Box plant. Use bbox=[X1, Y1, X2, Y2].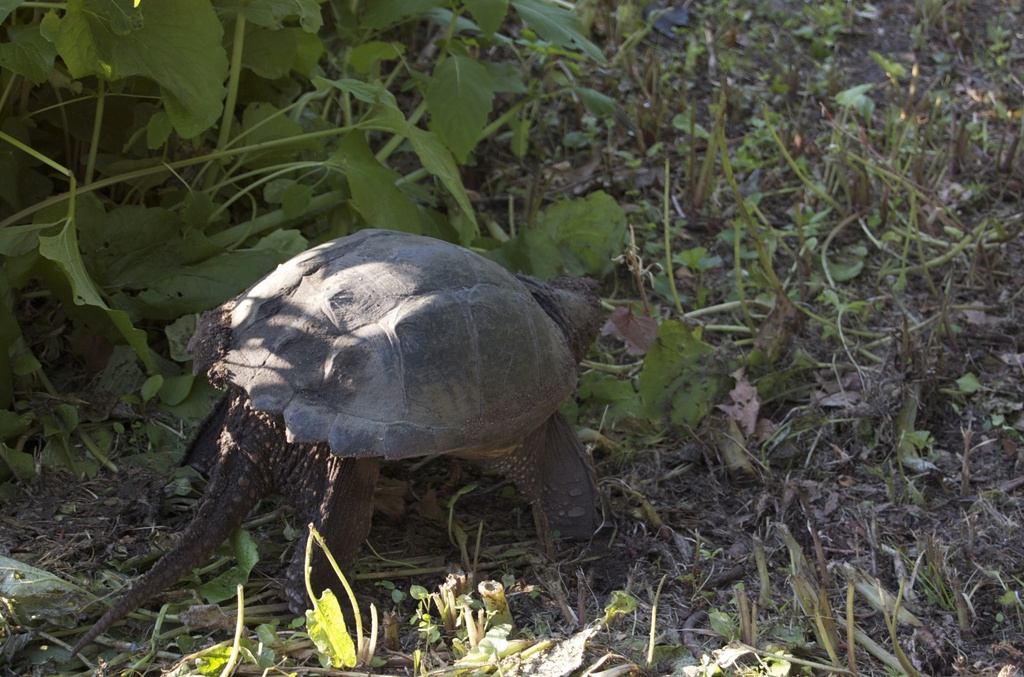
bbox=[409, 580, 433, 616].
